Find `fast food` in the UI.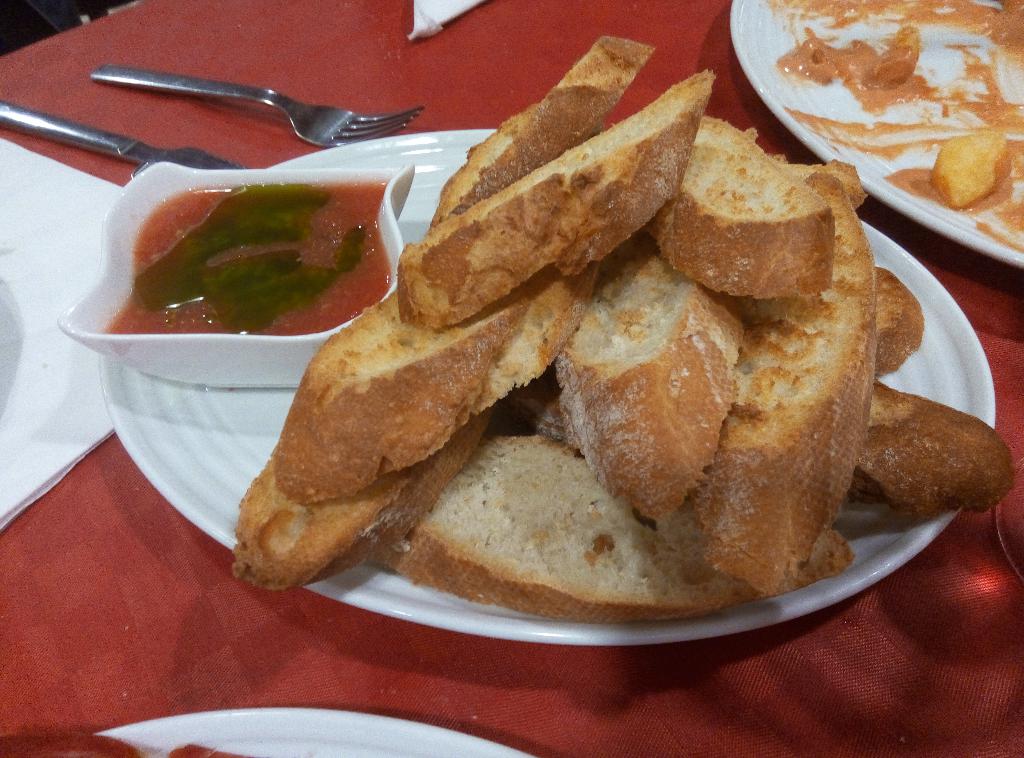
UI element at <region>355, 430, 840, 613</region>.
